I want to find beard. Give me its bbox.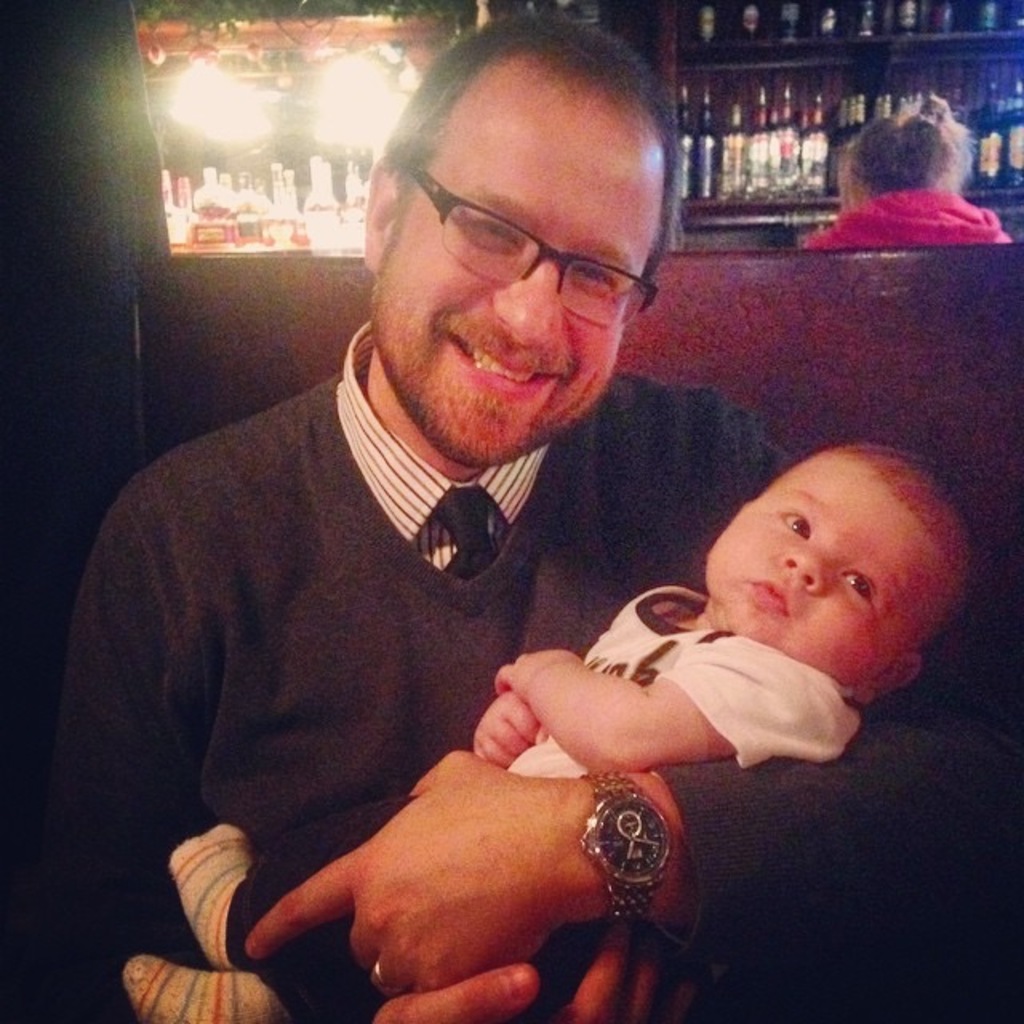
<box>366,290,603,462</box>.
